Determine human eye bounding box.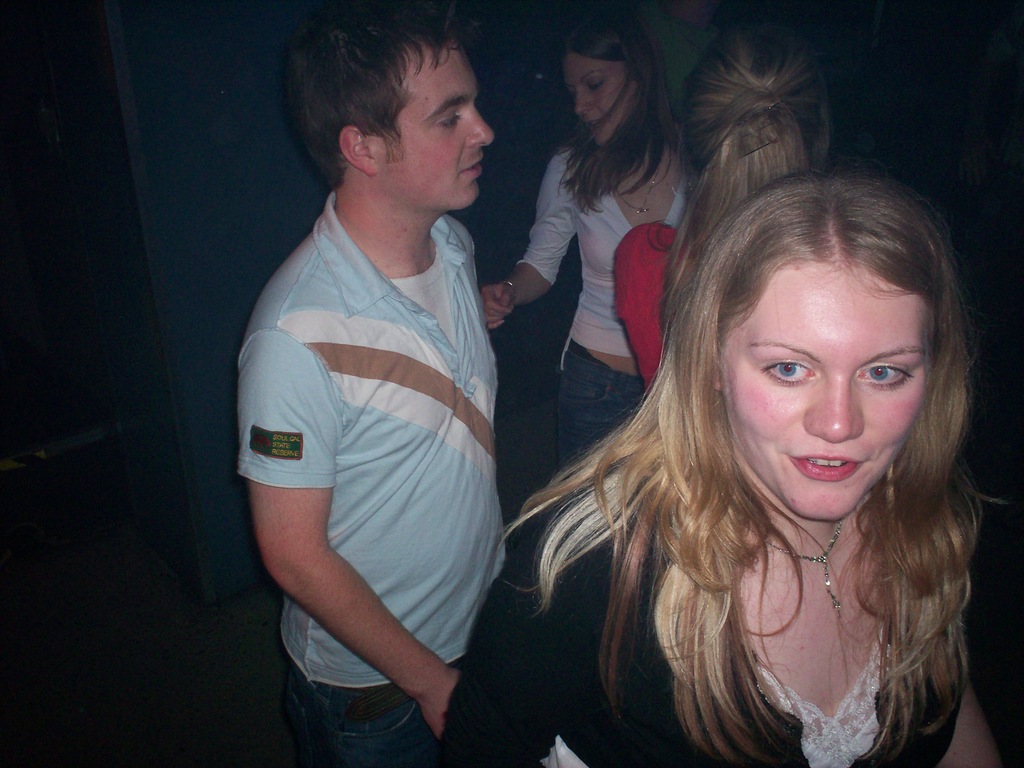
Determined: rect(854, 363, 916, 393).
